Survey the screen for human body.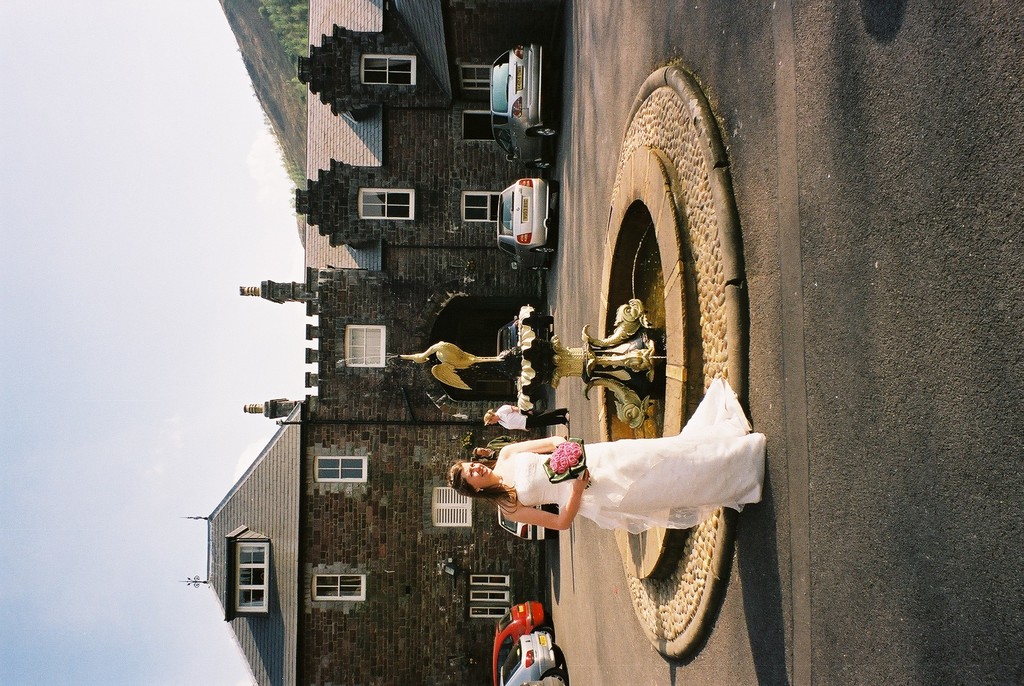
Survey found: 445/377/767/538.
